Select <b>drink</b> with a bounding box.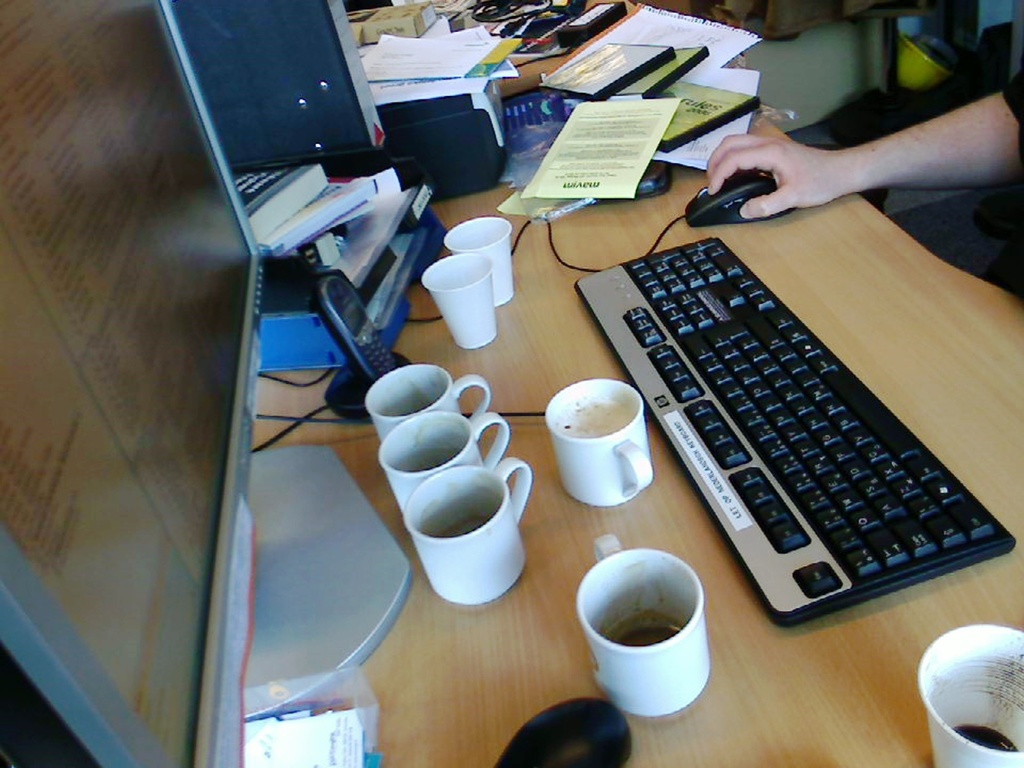
region(950, 723, 1018, 753).
